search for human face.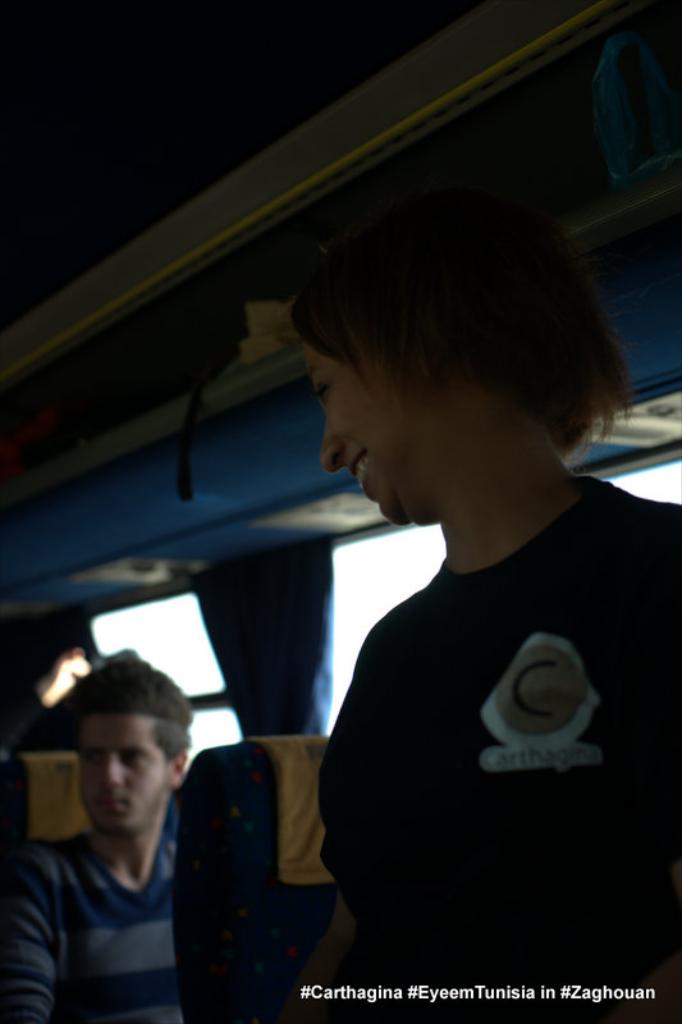
Found at left=41, top=654, right=93, bottom=707.
